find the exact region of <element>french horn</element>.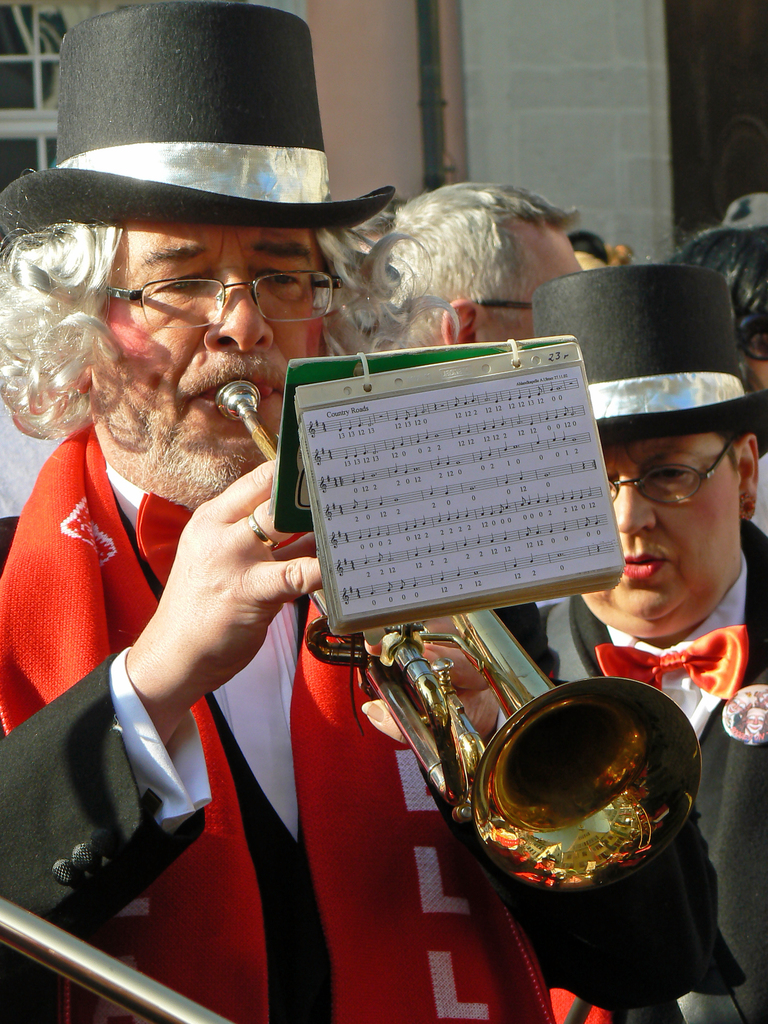
Exact region: locate(230, 376, 721, 906).
